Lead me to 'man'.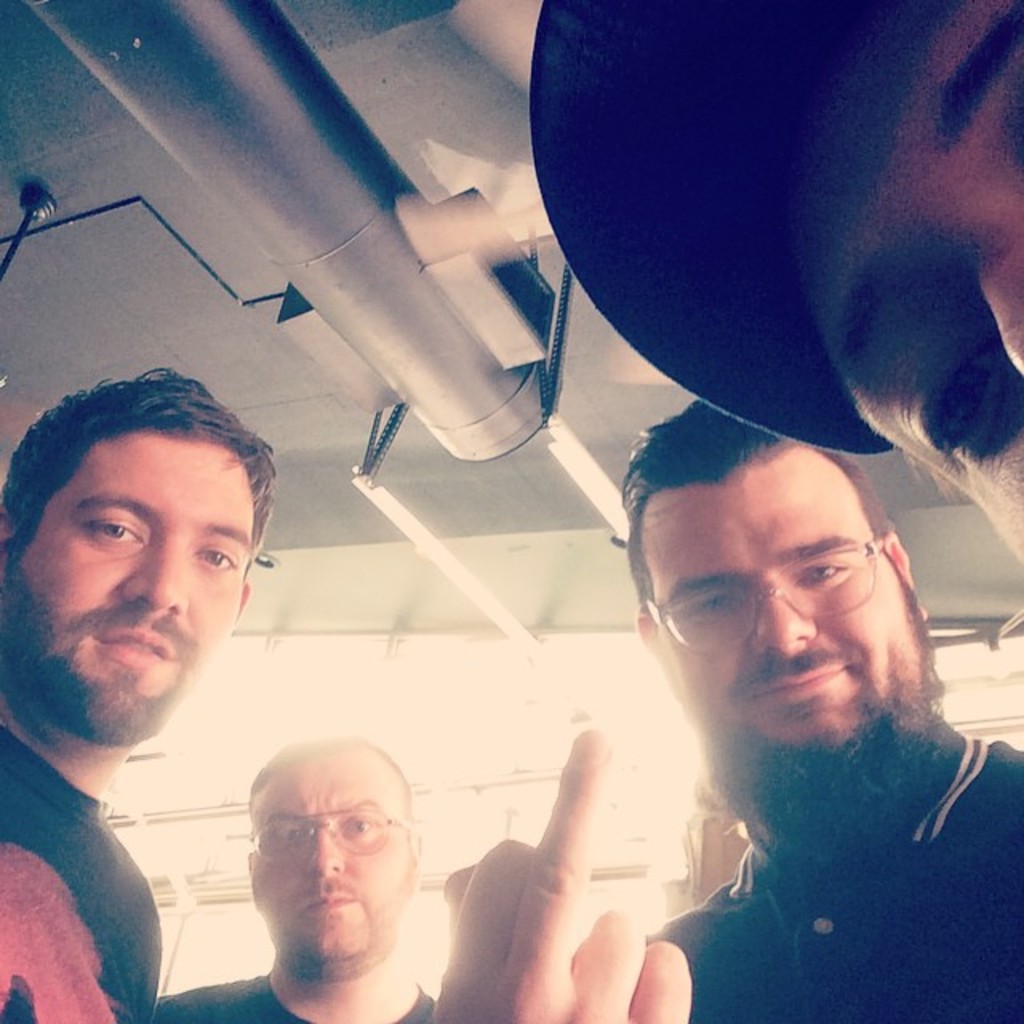
Lead to <region>528, 0, 1022, 605</region>.
